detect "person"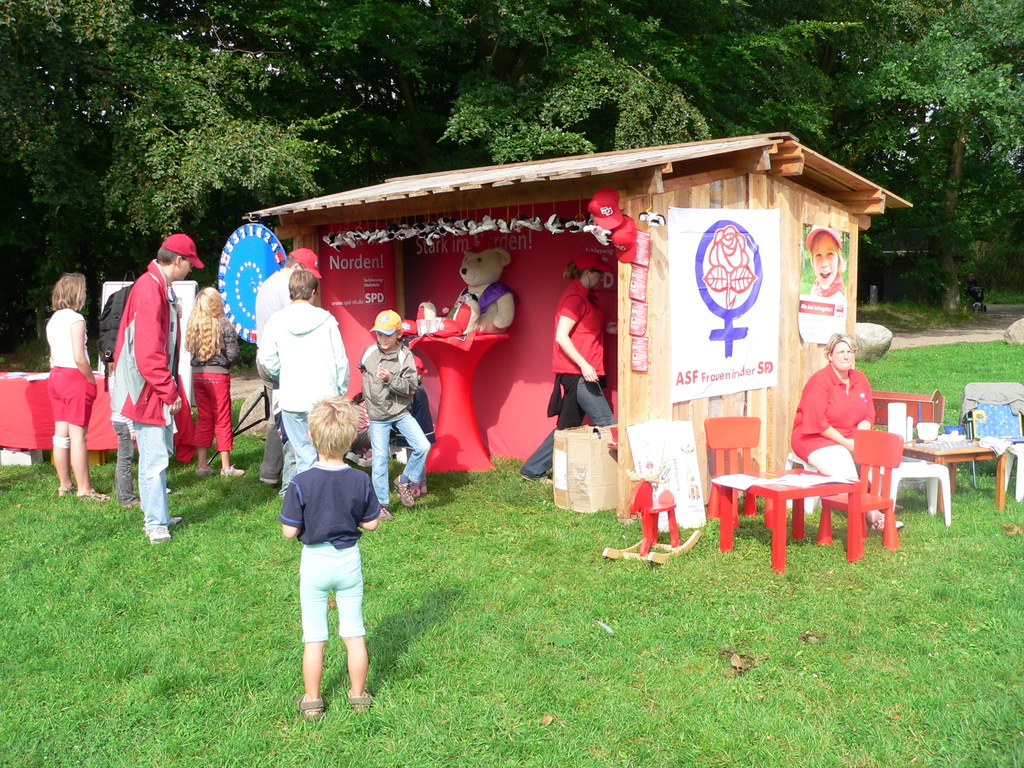
<region>109, 222, 198, 566</region>
